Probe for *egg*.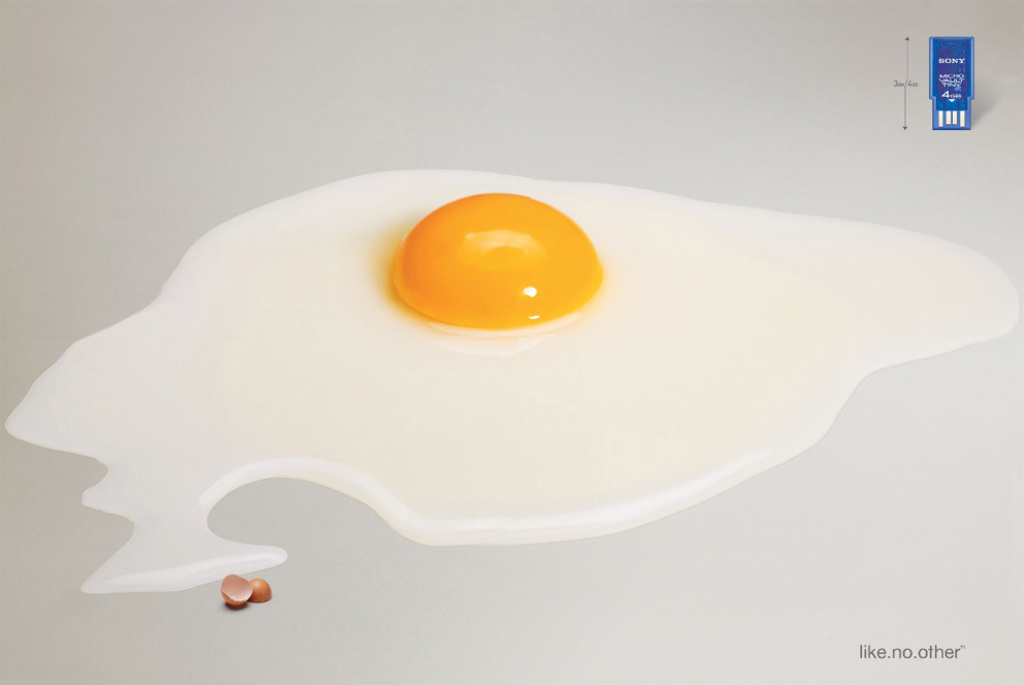
Probe result: 0:169:1019:590.
